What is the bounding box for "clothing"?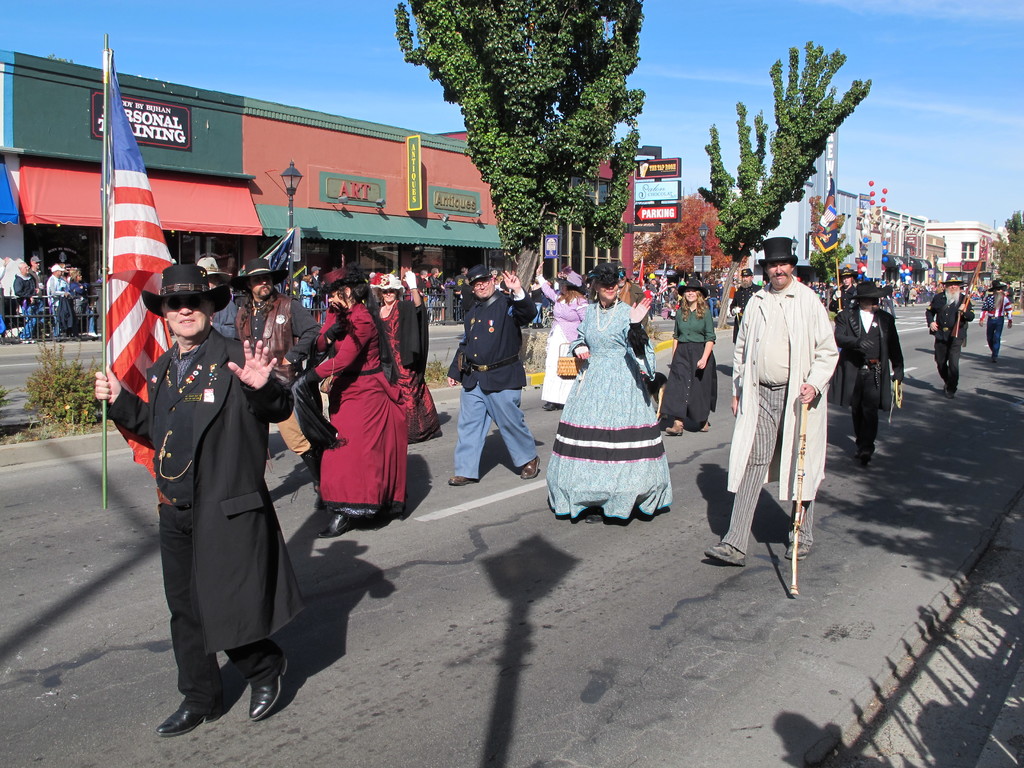
[451, 384, 539, 473].
